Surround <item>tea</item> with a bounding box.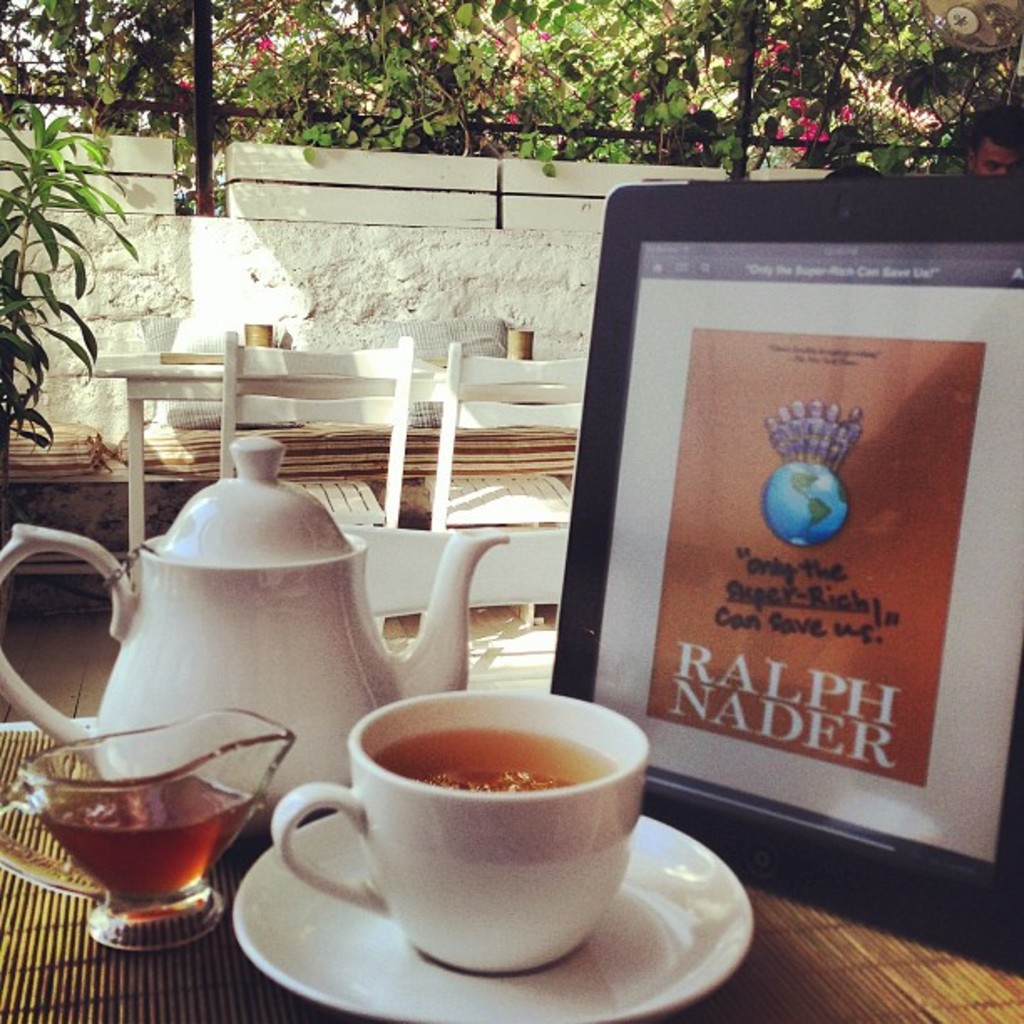
BBox(32, 758, 283, 914).
